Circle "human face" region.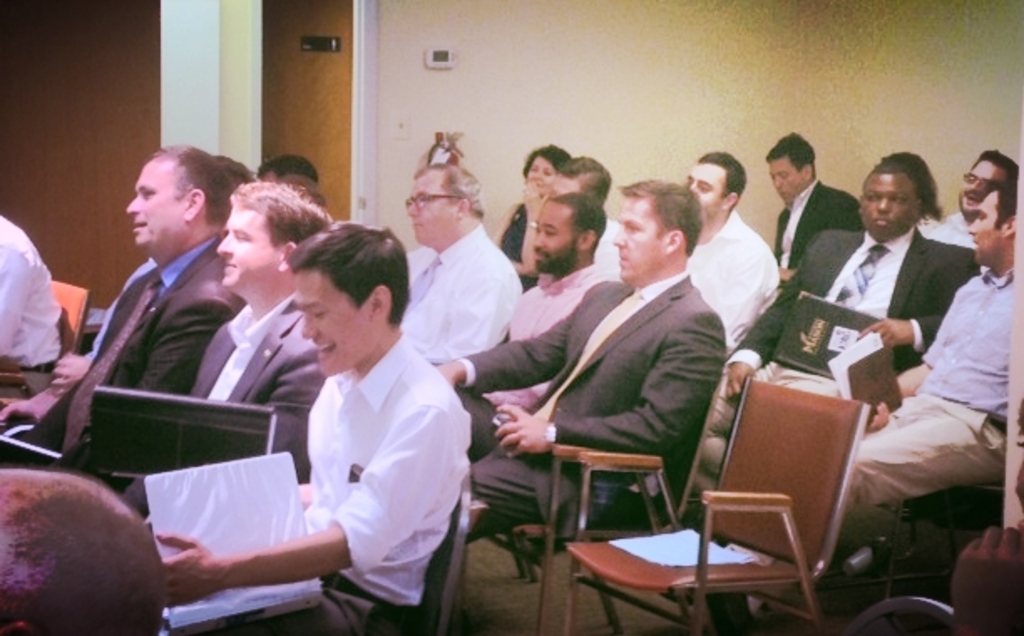
Region: [766, 159, 803, 203].
